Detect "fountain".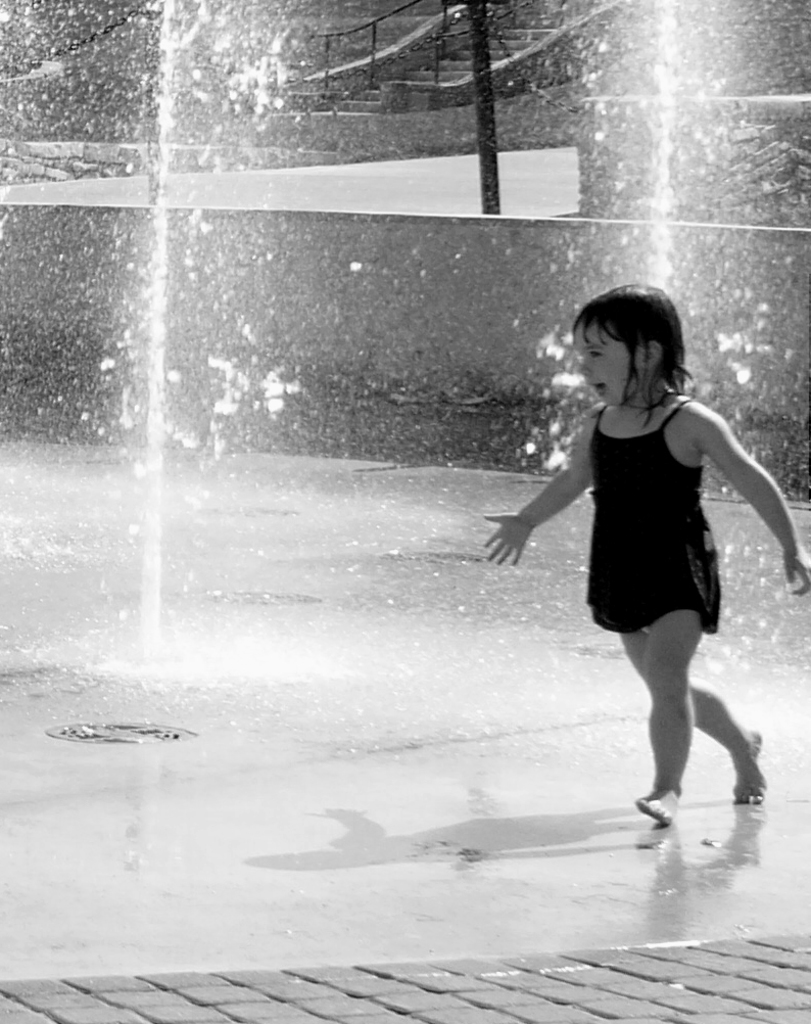
Detected at (0,0,809,758).
